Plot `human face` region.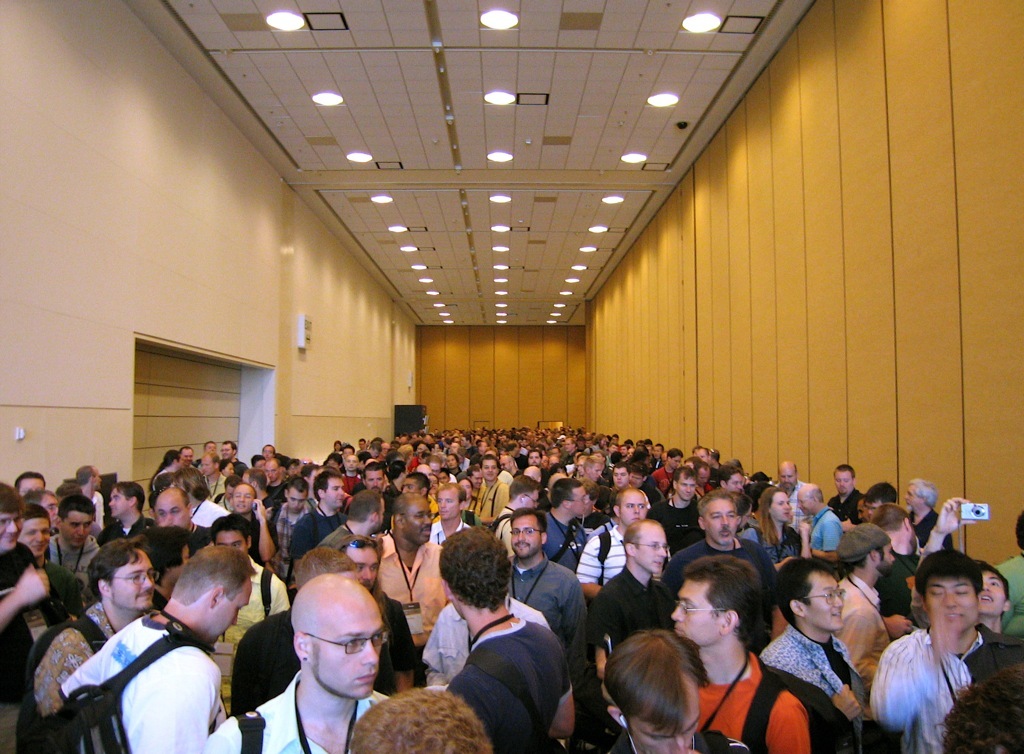
Plotted at detection(512, 444, 520, 455).
